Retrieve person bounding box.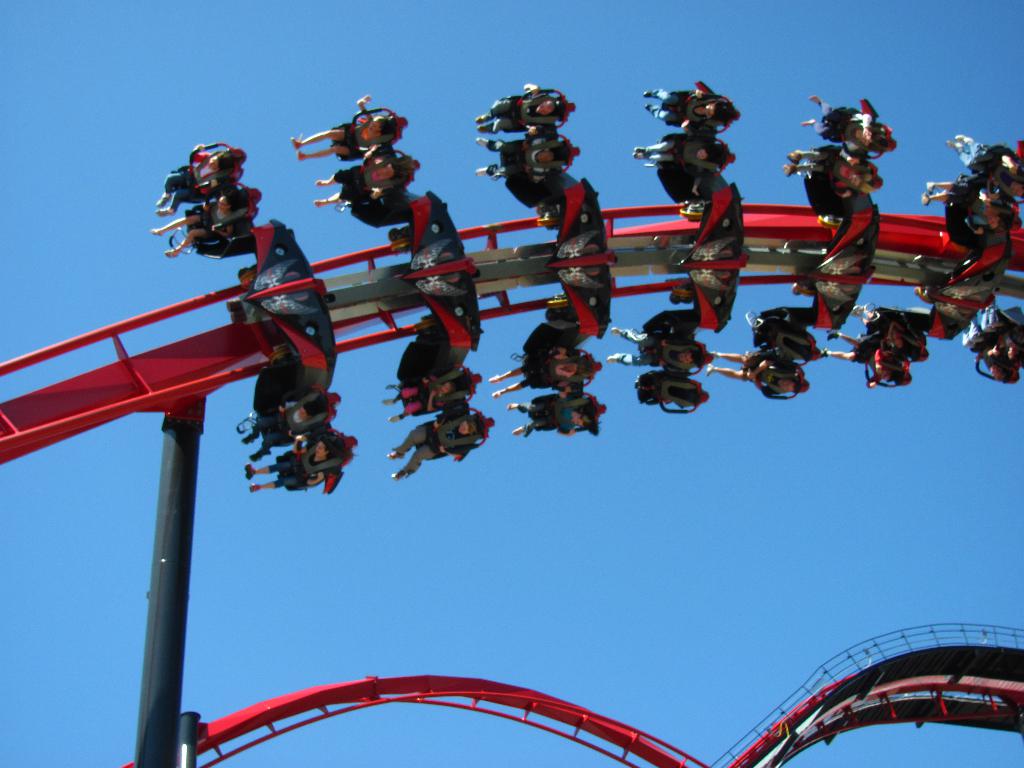
Bounding box: [801,94,904,159].
